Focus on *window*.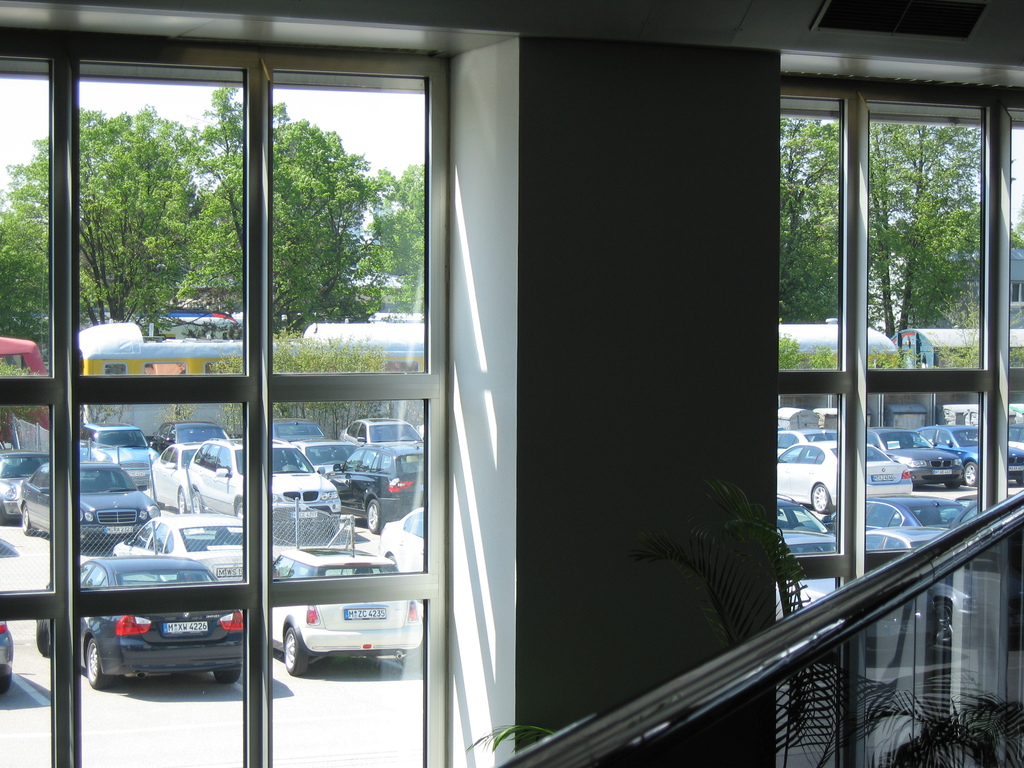
Focused at bbox(170, 443, 175, 468).
